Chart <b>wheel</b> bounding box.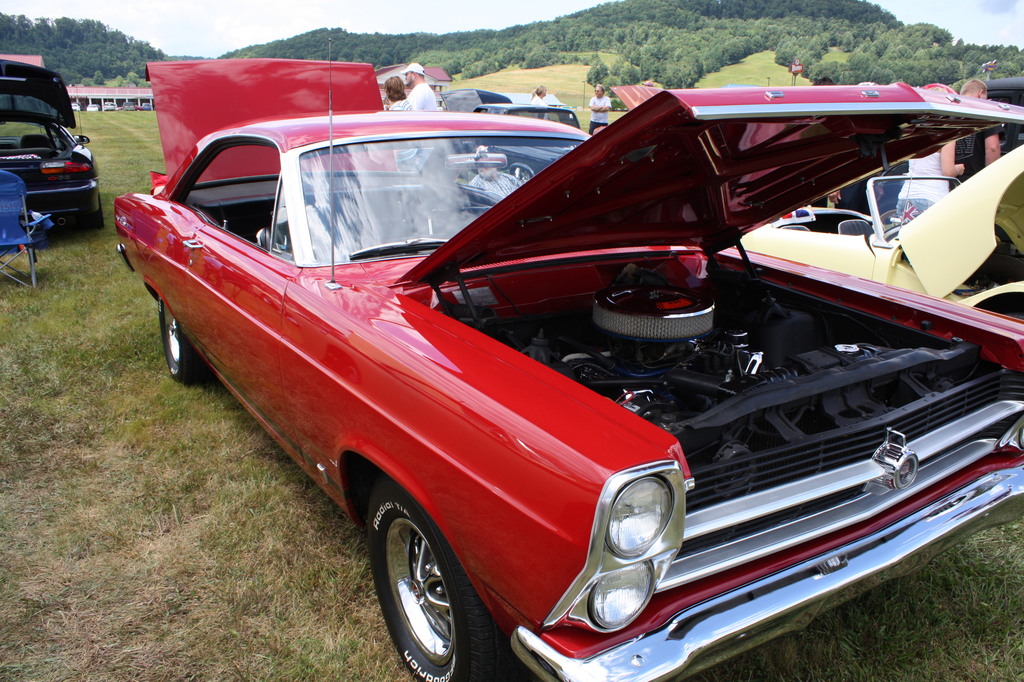
Charted: region(158, 293, 202, 380).
